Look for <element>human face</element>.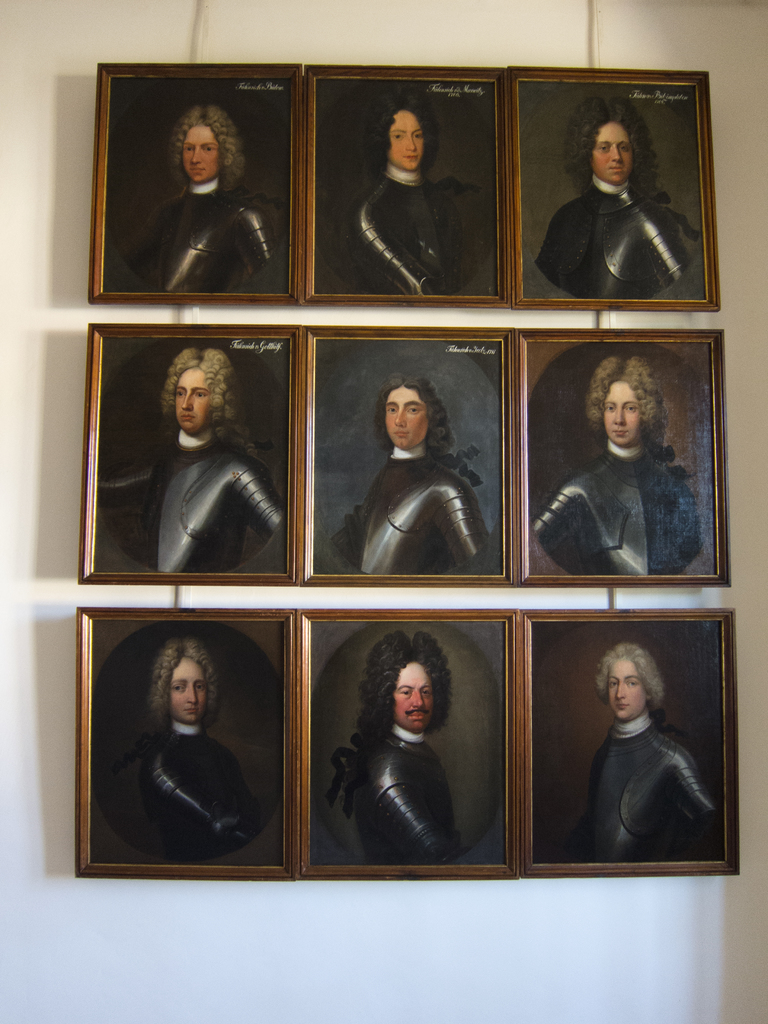
Found: bbox(184, 124, 219, 183).
